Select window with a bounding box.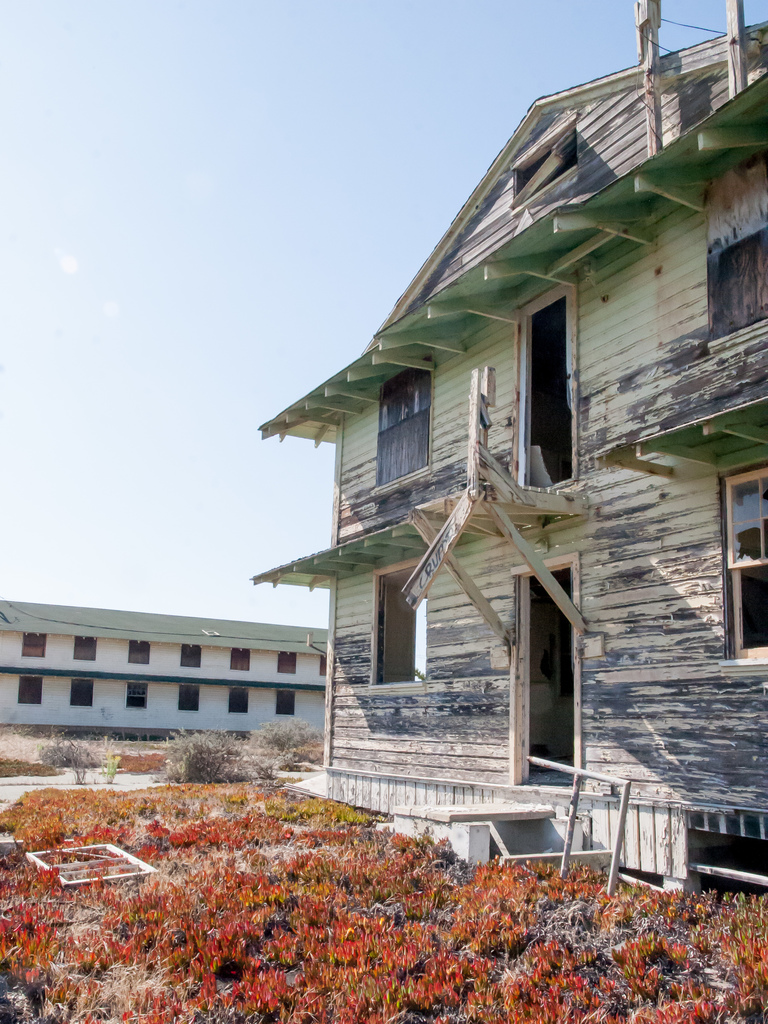
(left=176, top=642, right=214, bottom=671).
